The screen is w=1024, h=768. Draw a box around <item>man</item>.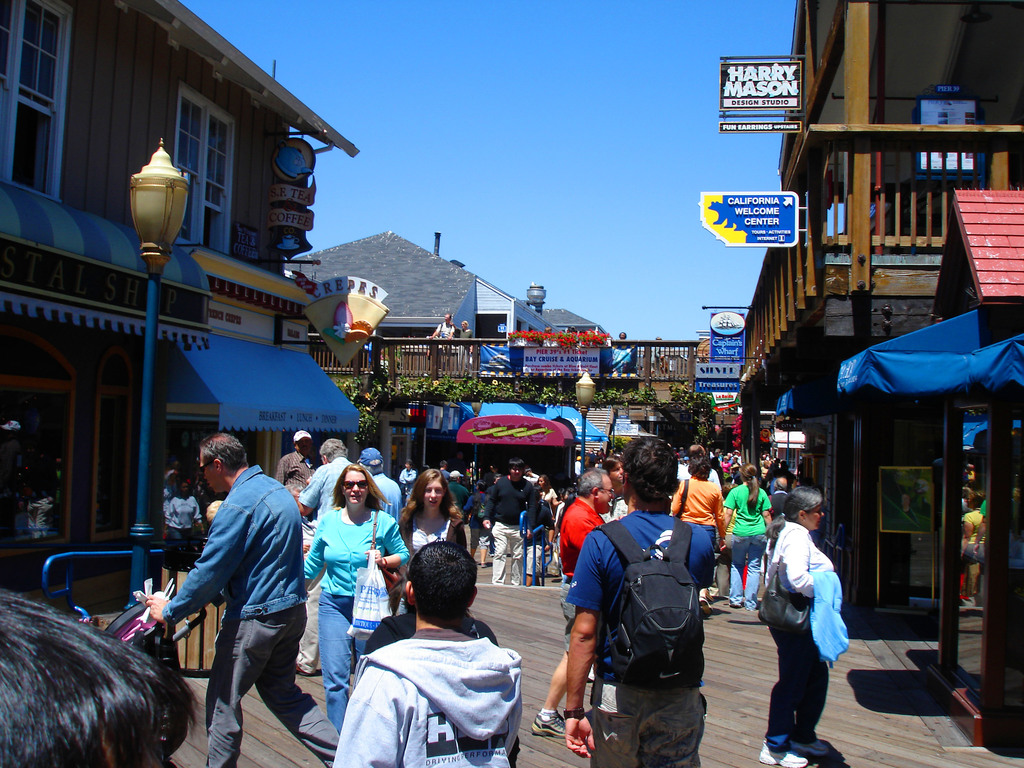
[left=352, top=445, right=405, bottom=529].
